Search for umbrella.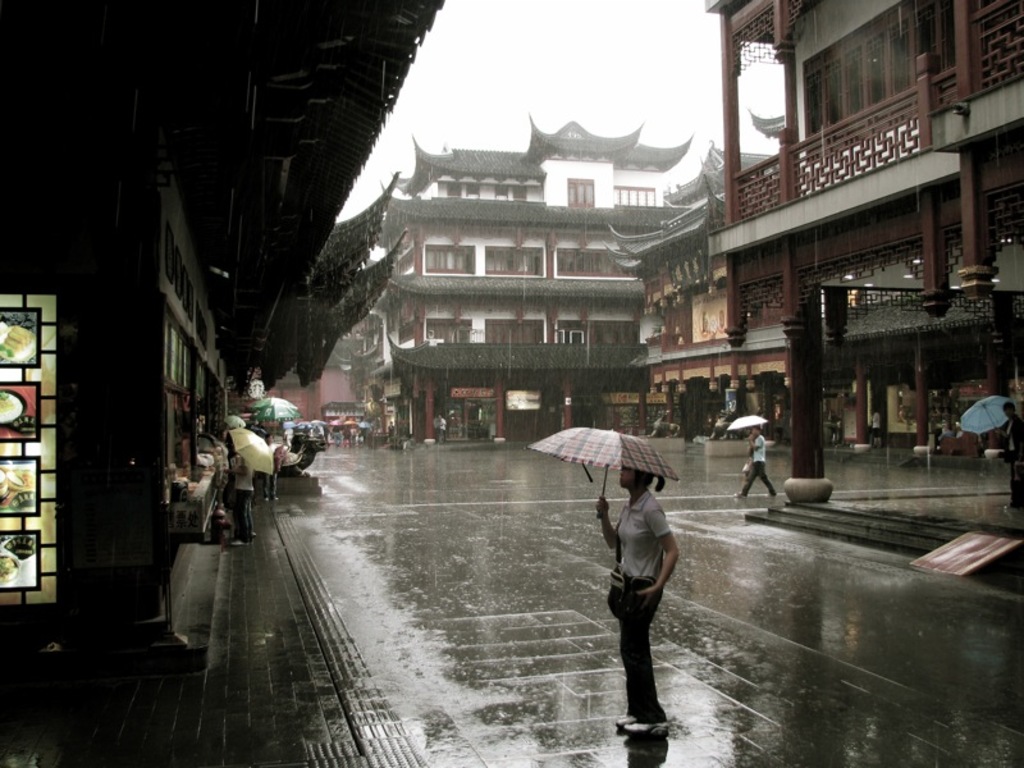
Found at bbox=(230, 430, 271, 475).
